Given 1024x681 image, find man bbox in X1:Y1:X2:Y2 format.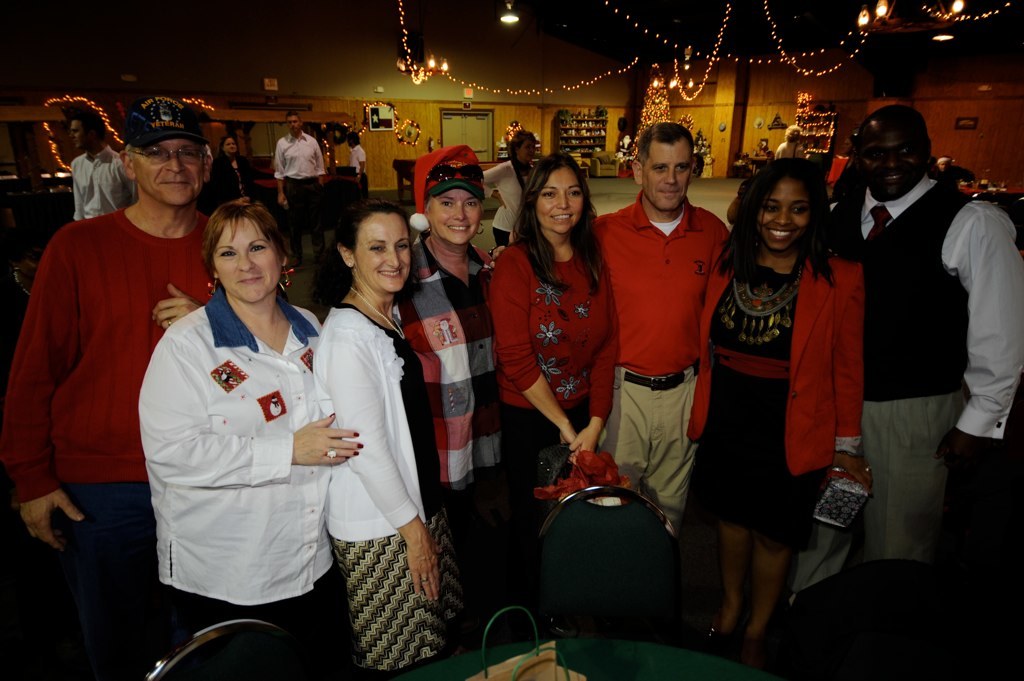
823:102:1023:579.
